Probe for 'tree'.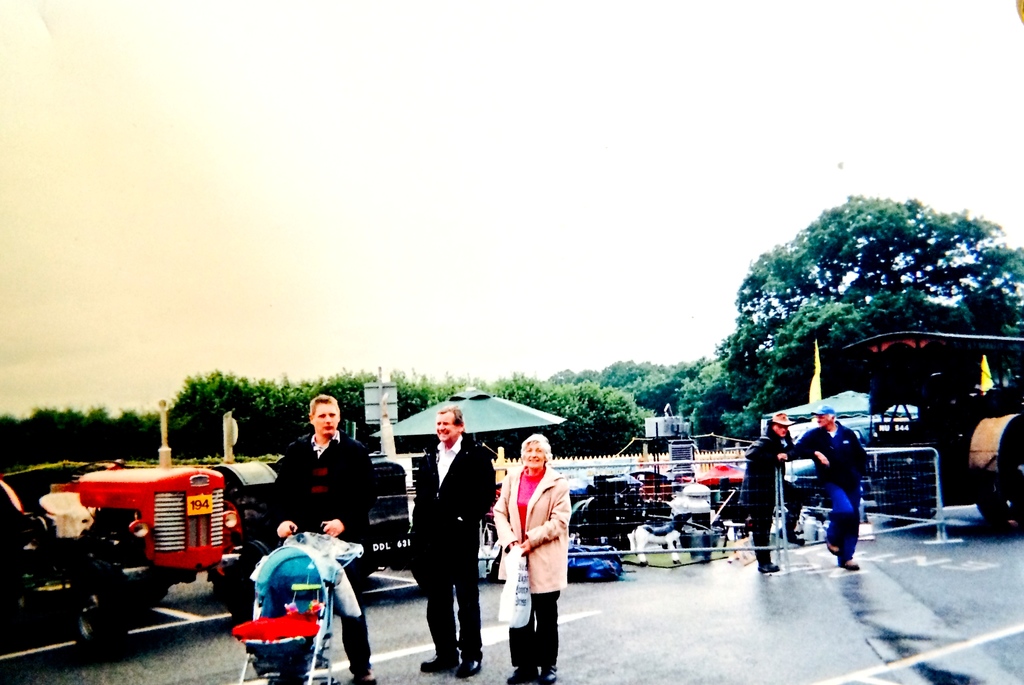
Probe result: [x1=696, y1=192, x2=1023, y2=401].
